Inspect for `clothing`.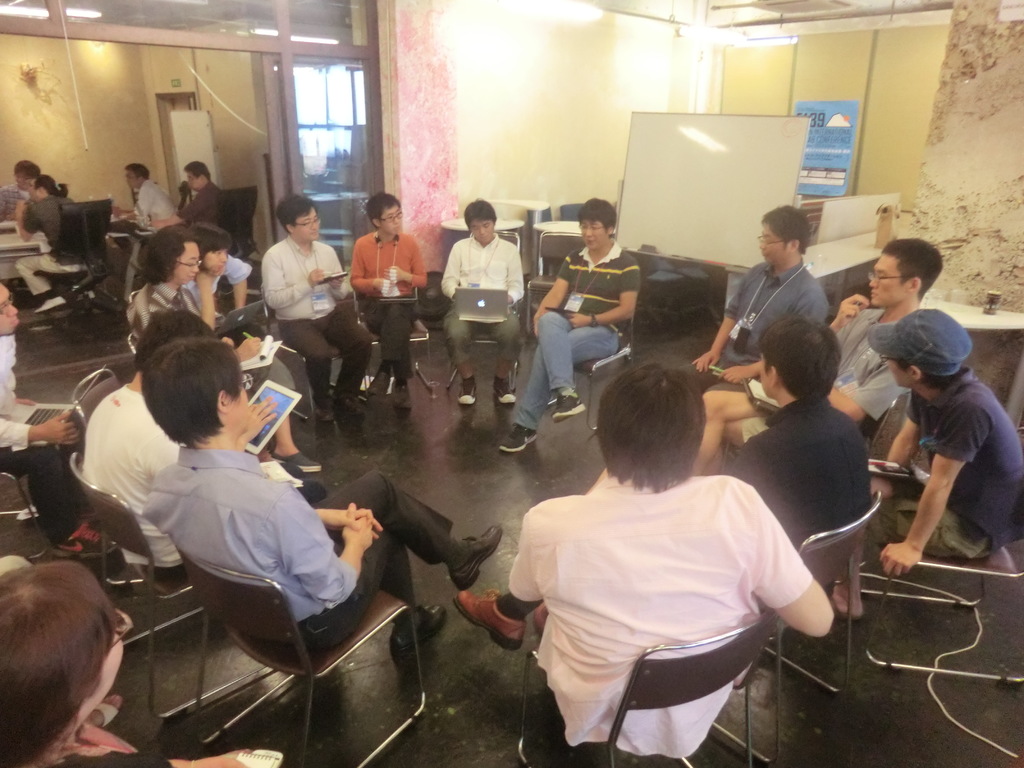
Inspection: bbox=[345, 229, 428, 388].
